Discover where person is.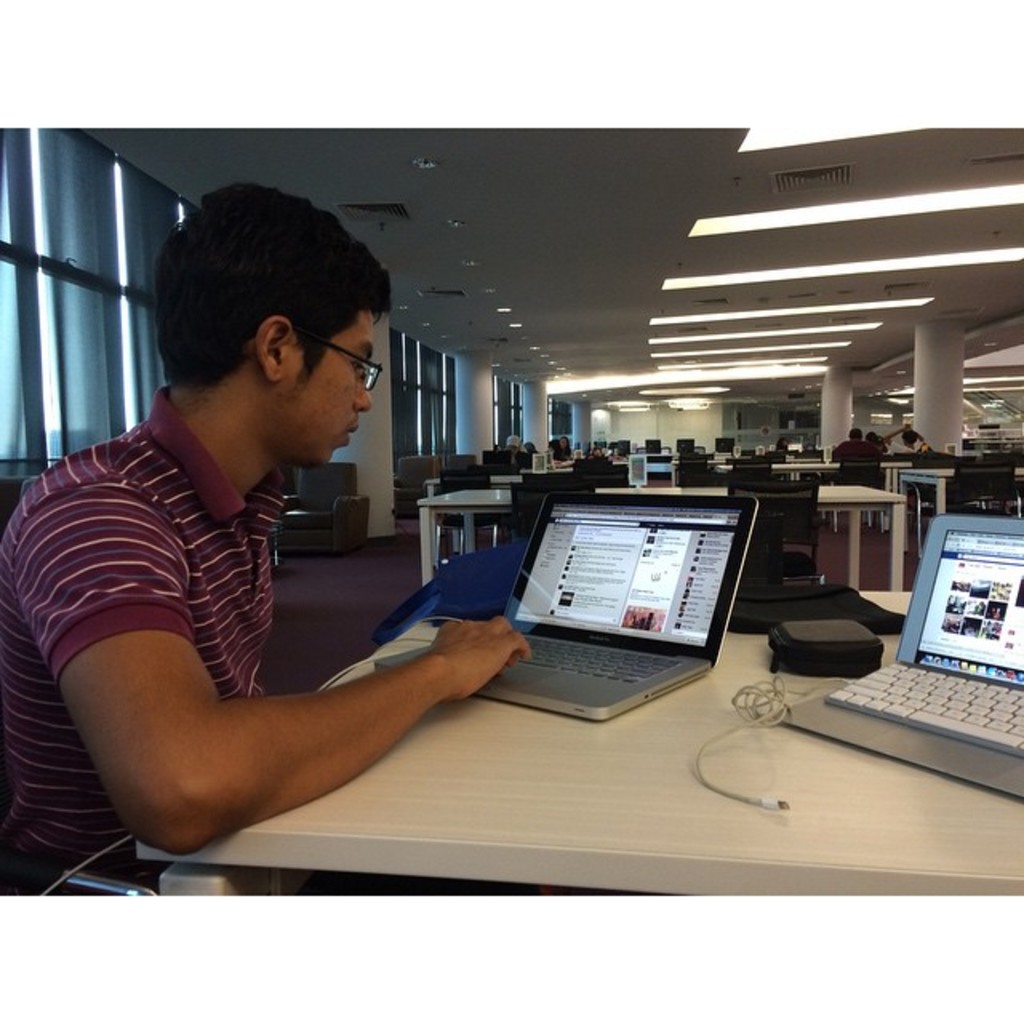
Discovered at Rect(0, 178, 534, 896).
